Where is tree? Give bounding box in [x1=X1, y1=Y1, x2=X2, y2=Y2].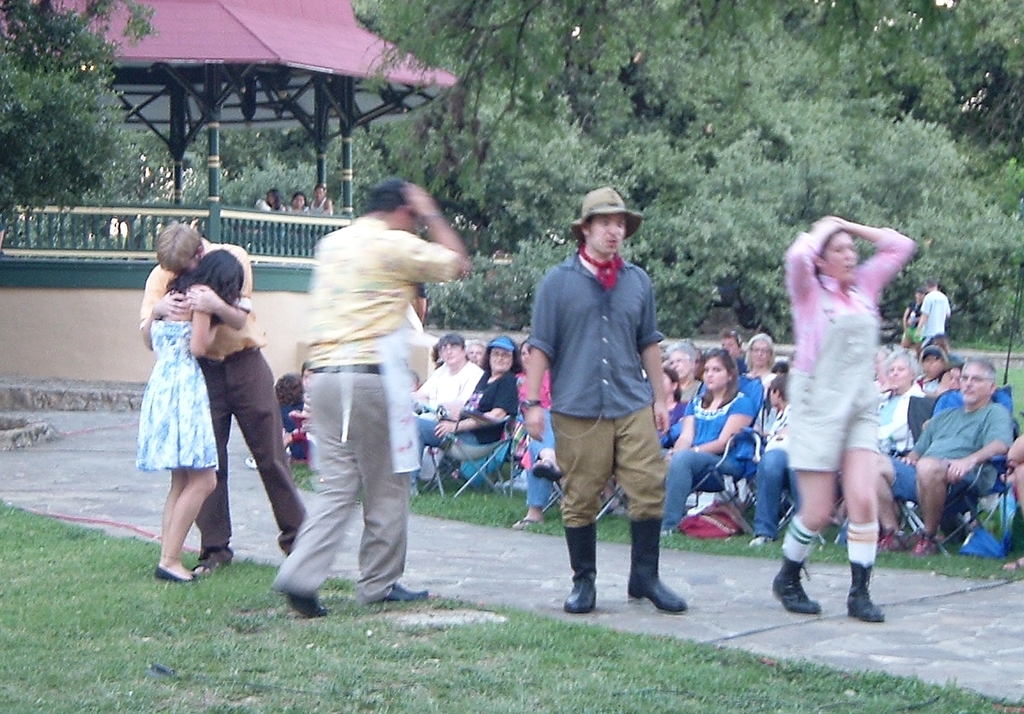
[x1=5, y1=11, x2=147, y2=211].
